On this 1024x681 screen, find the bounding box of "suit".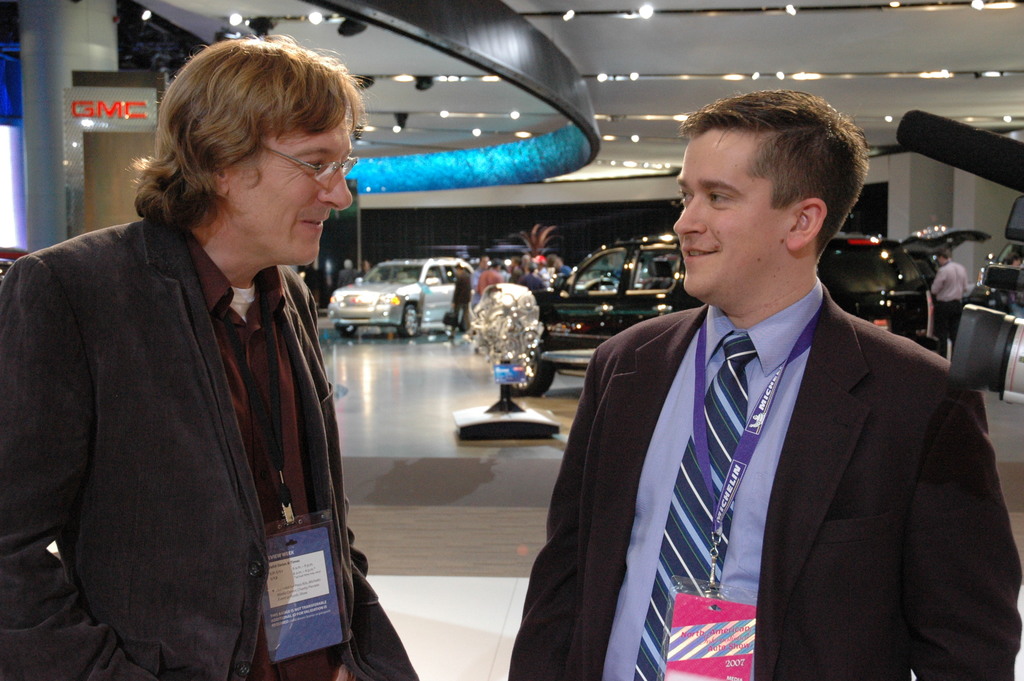
Bounding box: <bbox>12, 123, 376, 664</bbox>.
